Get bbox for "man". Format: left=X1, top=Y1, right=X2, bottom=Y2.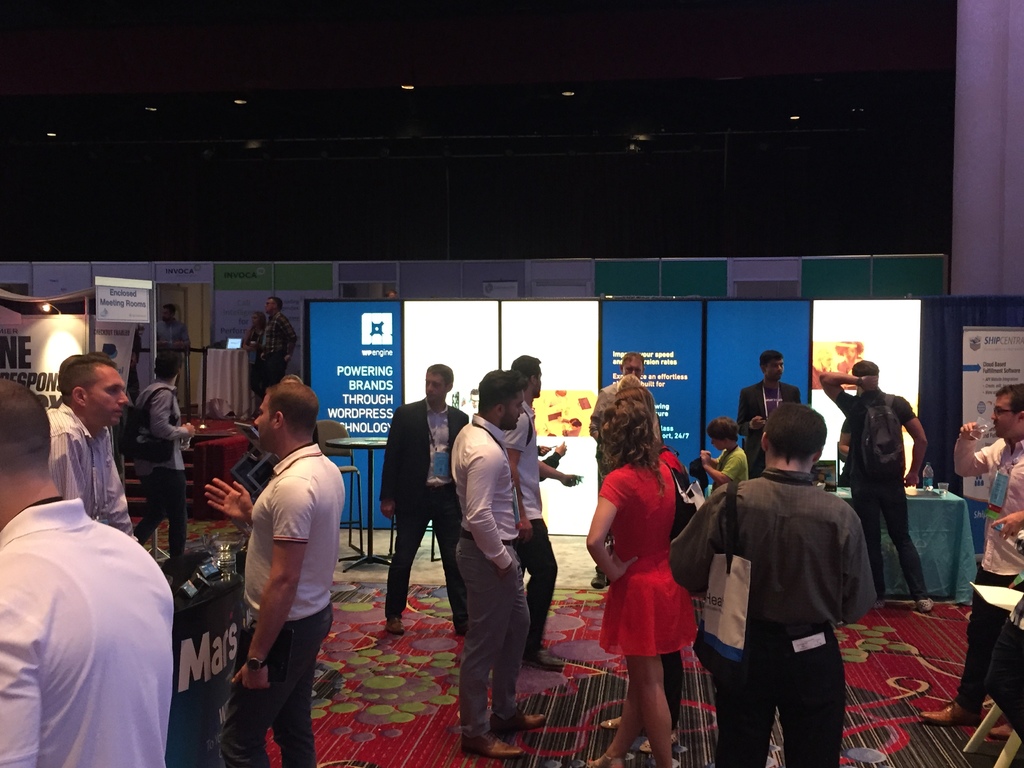
left=449, top=368, right=547, bottom=755.
